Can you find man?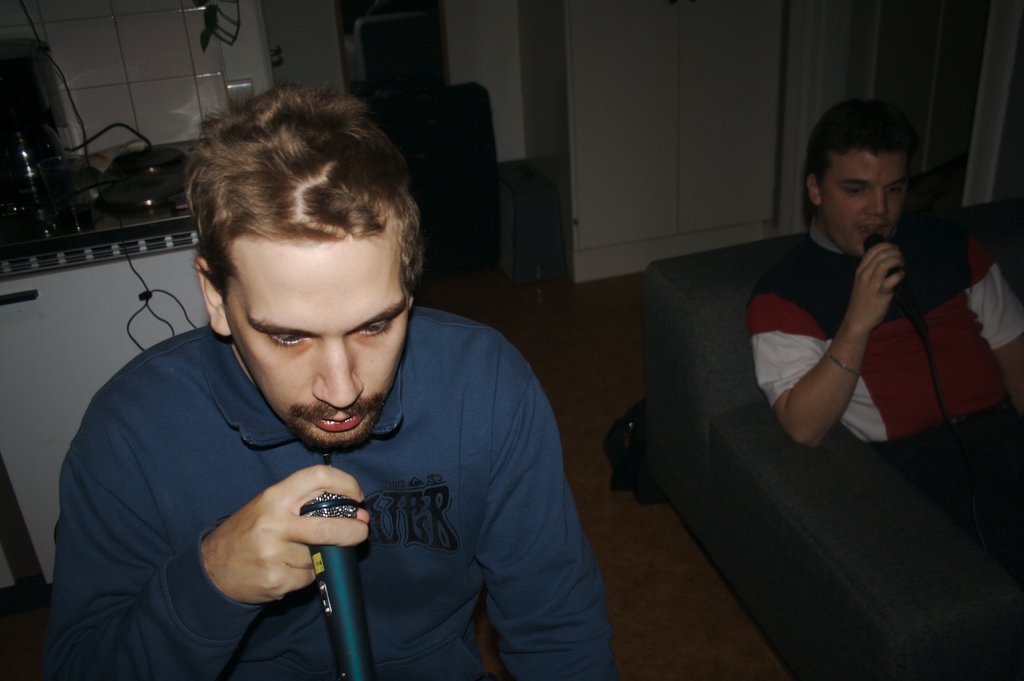
Yes, bounding box: [62, 96, 628, 668].
